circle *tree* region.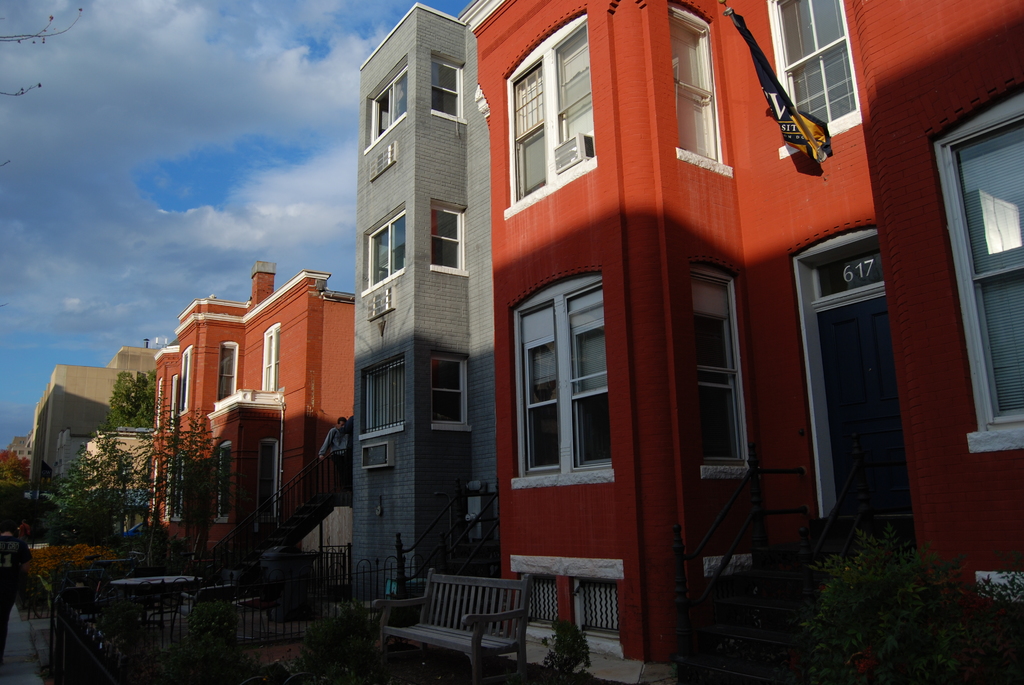
Region: detection(6, 458, 32, 491).
